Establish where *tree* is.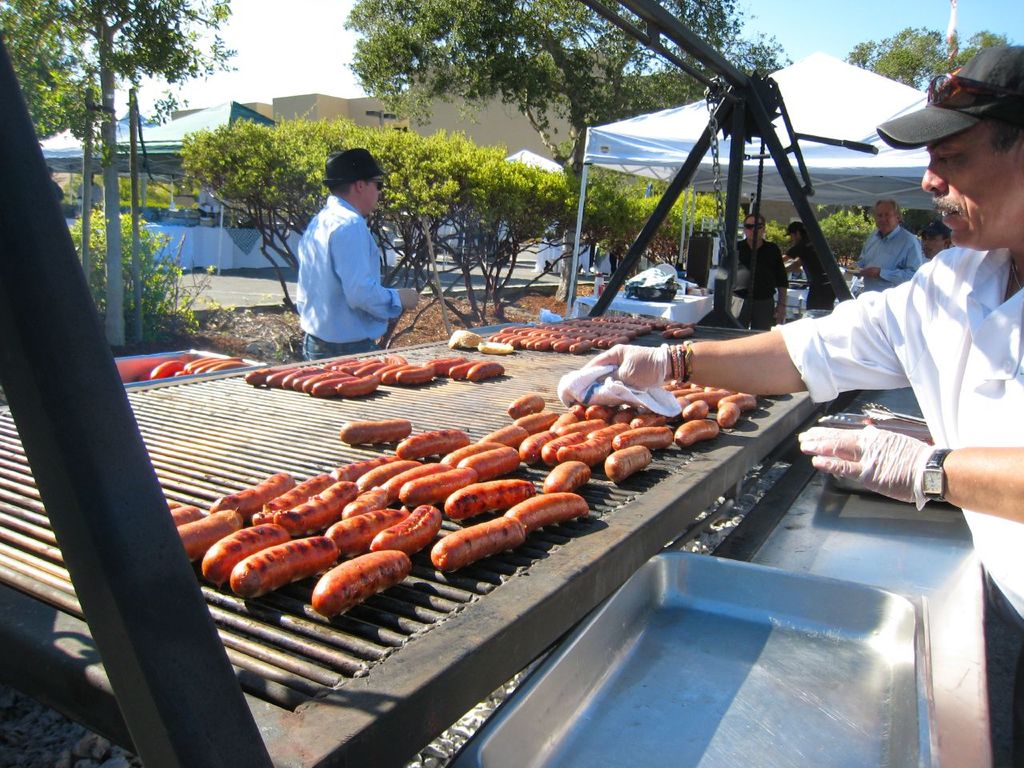
Established at (x1=155, y1=111, x2=451, y2=331).
